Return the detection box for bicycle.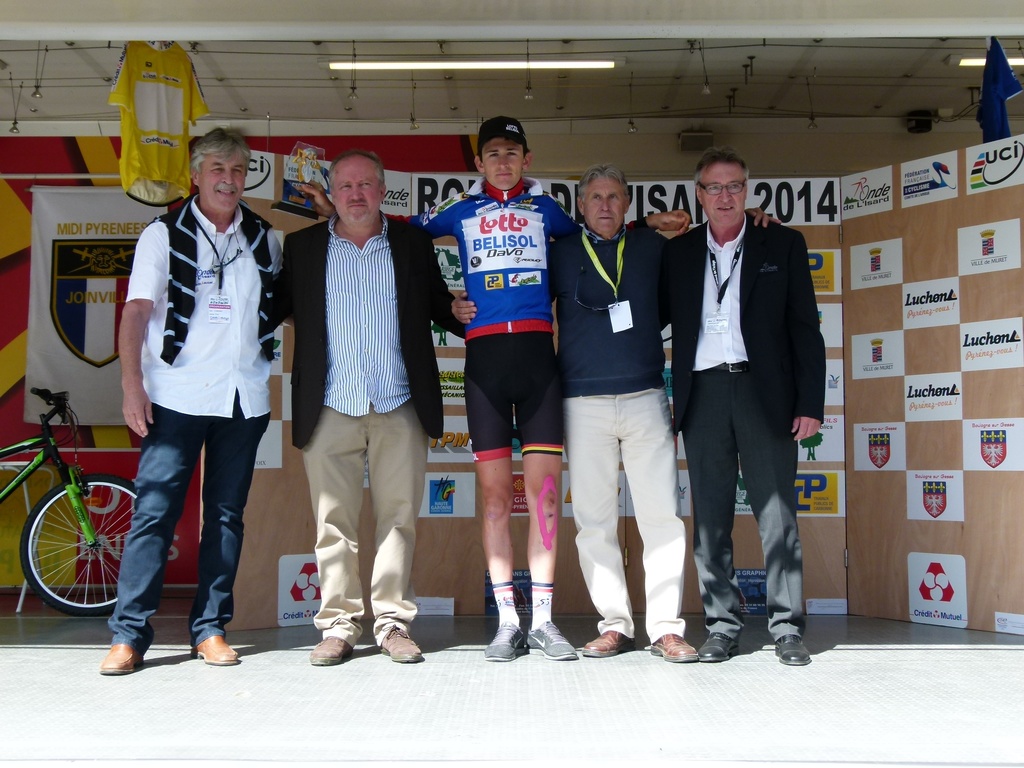
x1=0 y1=385 x2=134 y2=612.
